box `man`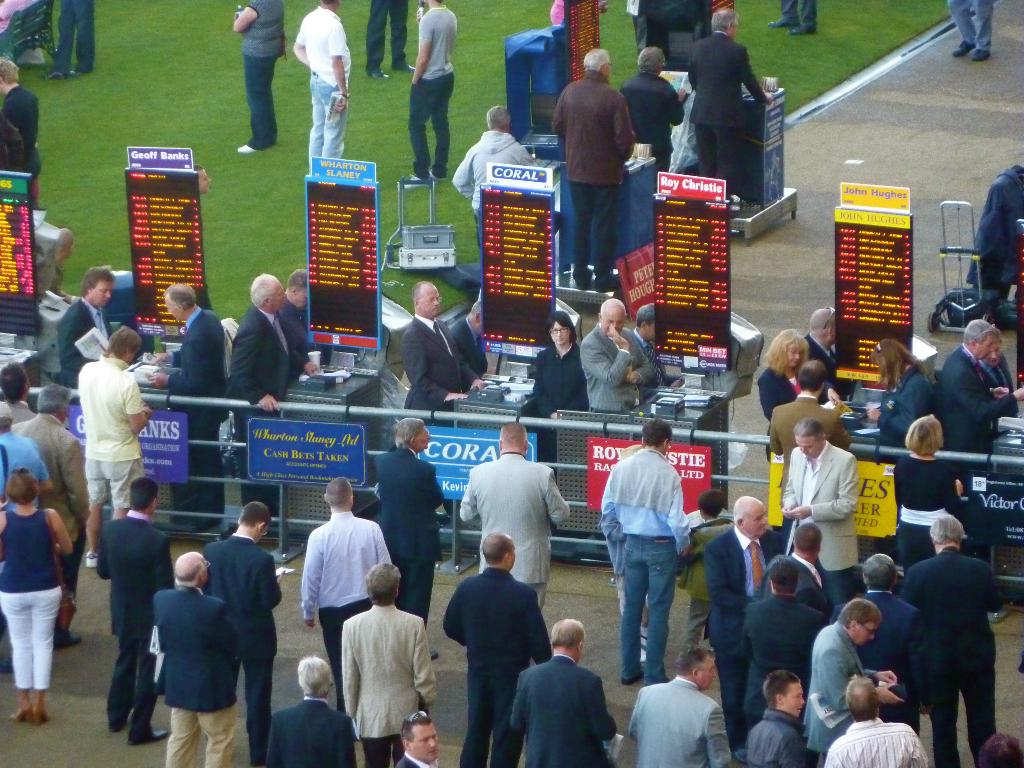
detection(850, 544, 928, 728)
